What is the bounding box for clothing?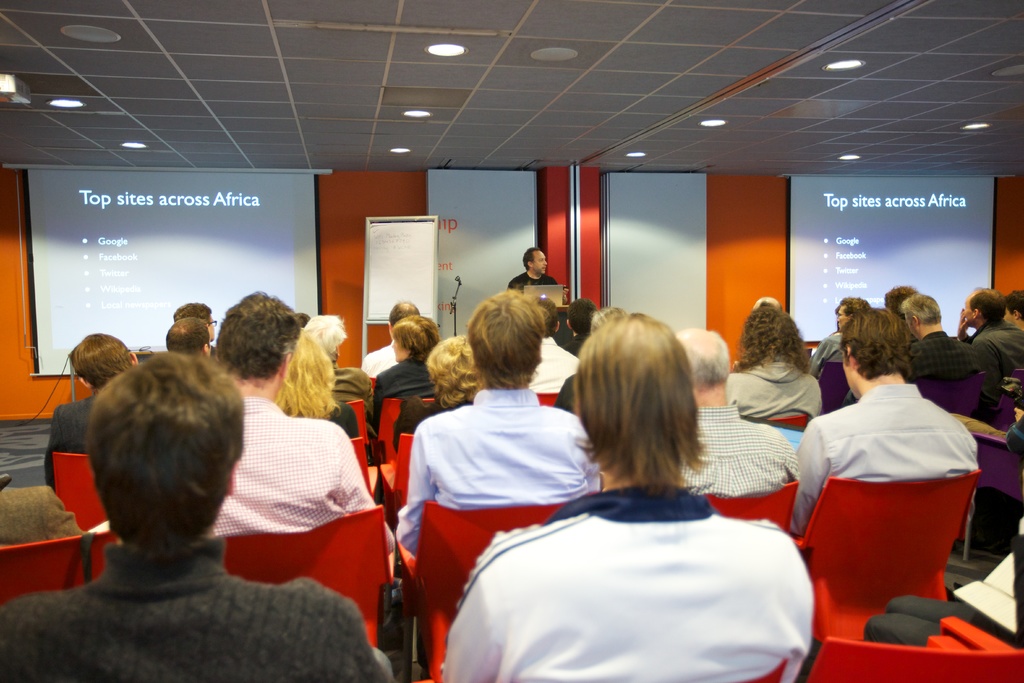
(806, 331, 856, 403).
